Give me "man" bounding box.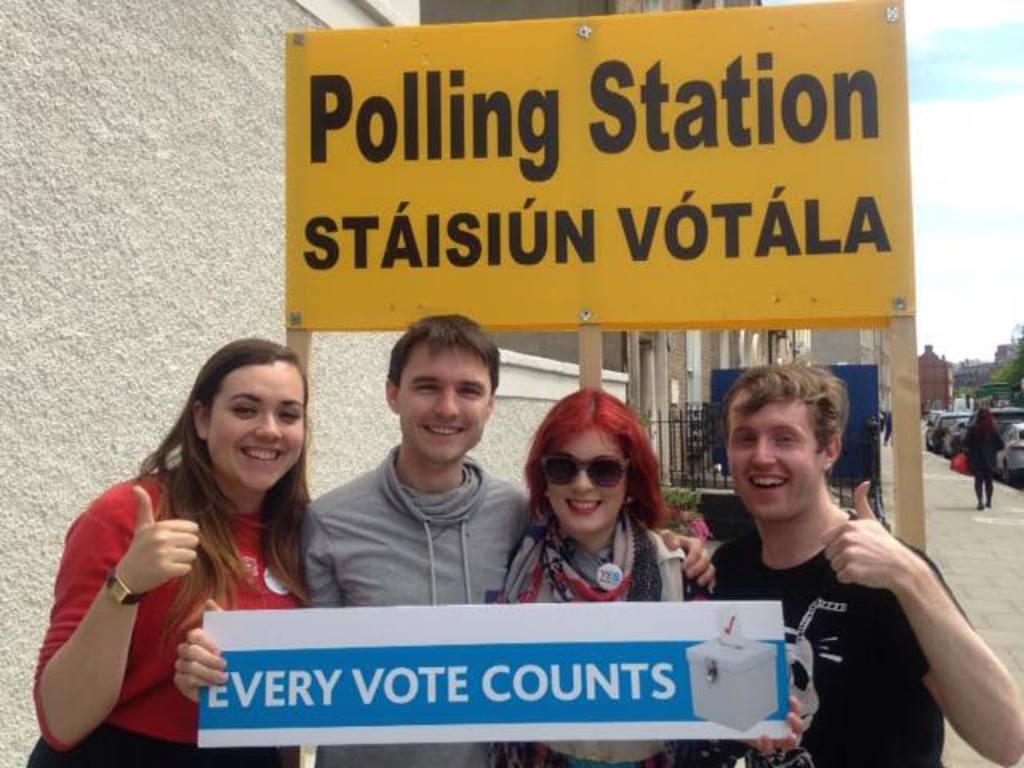
locate(173, 309, 725, 766).
